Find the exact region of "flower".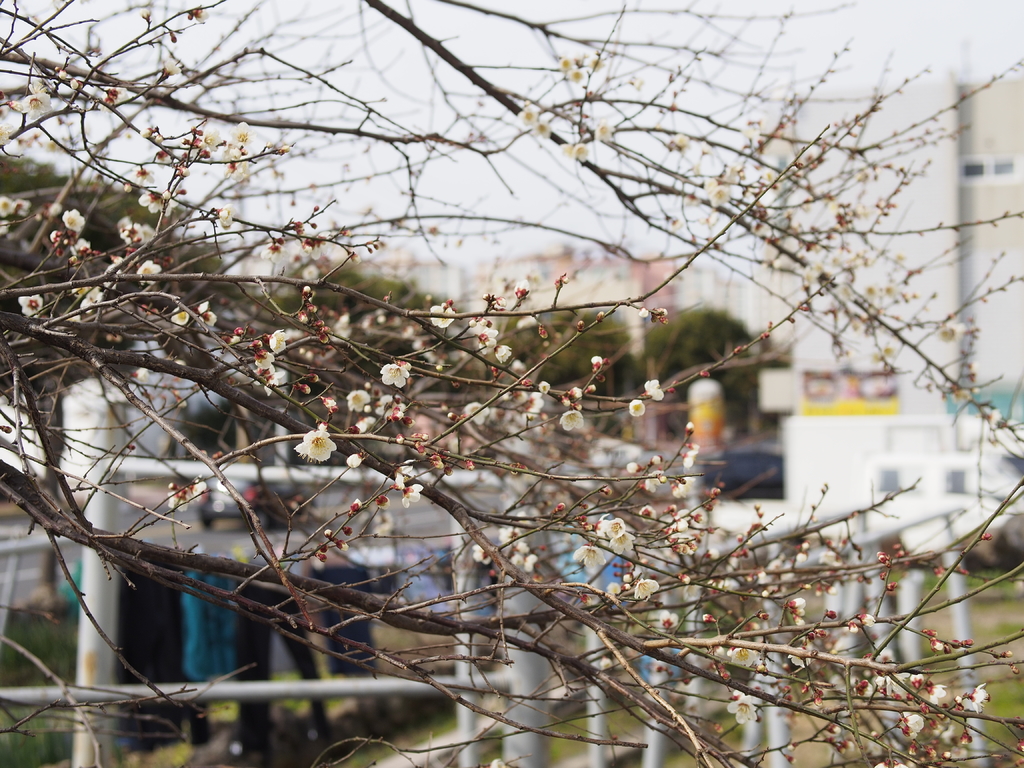
Exact region: (378, 364, 410, 387).
